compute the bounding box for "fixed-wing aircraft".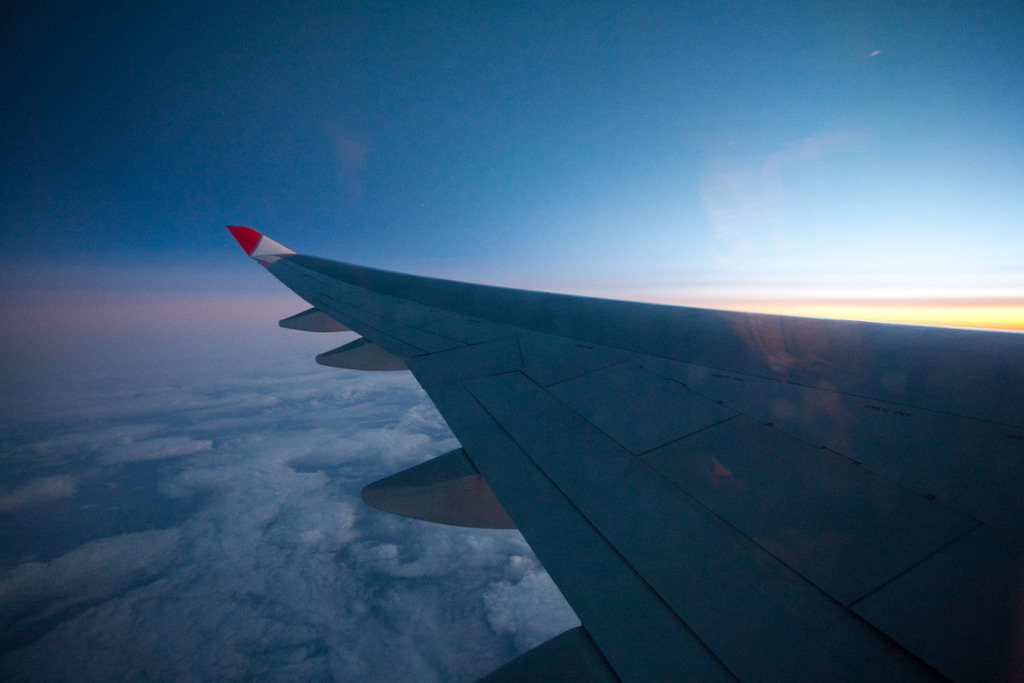
pyautogui.locateOnScreen(224, 226, 1023, 682).
